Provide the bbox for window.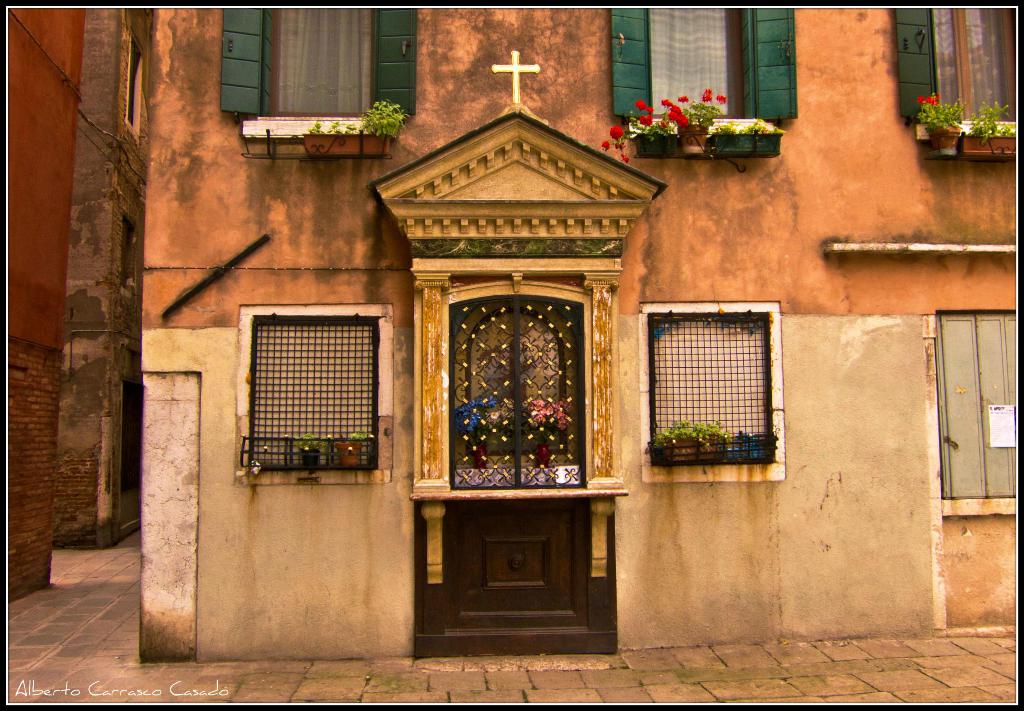
255 313 378 470.
